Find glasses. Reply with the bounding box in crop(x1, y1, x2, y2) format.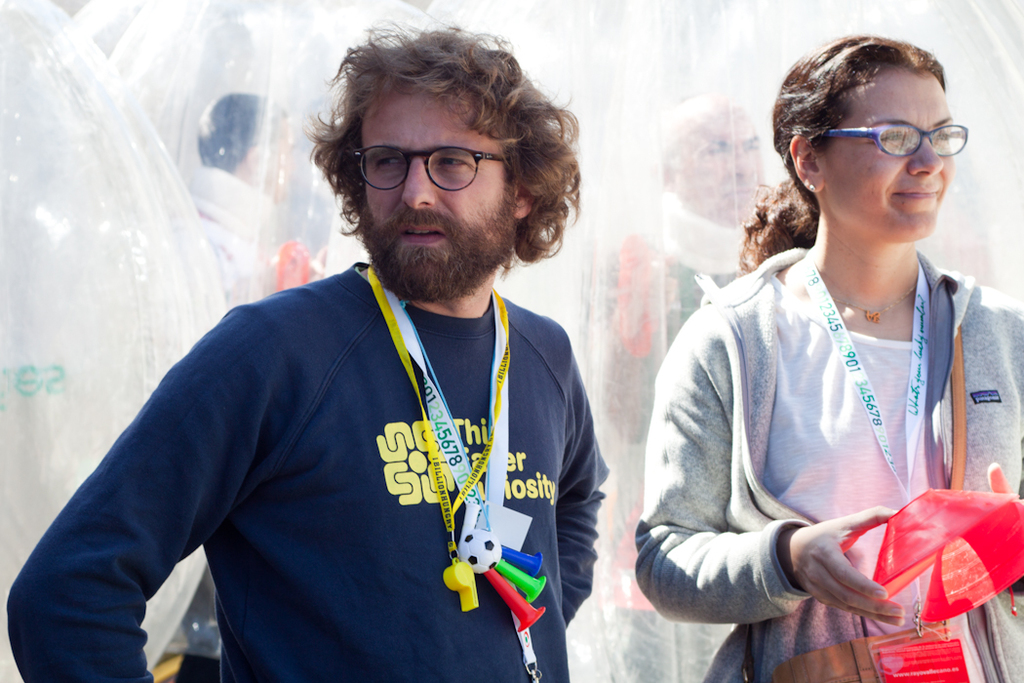
crop(814, 118, 969, 160).
